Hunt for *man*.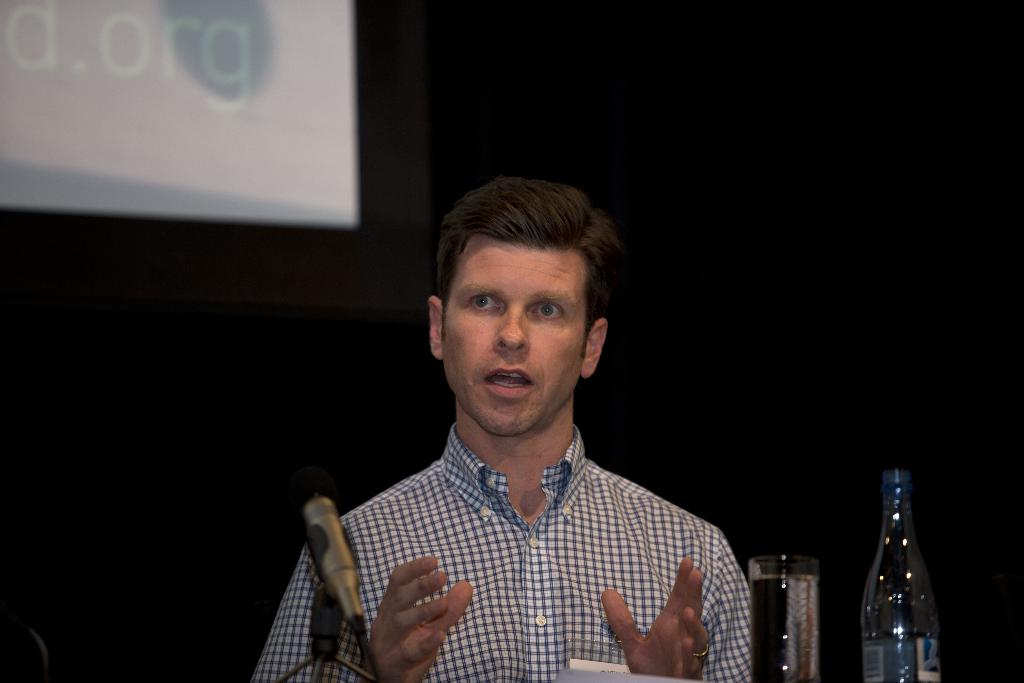
Hunted down at (left=250, top=169, right=760, bottom=682).
